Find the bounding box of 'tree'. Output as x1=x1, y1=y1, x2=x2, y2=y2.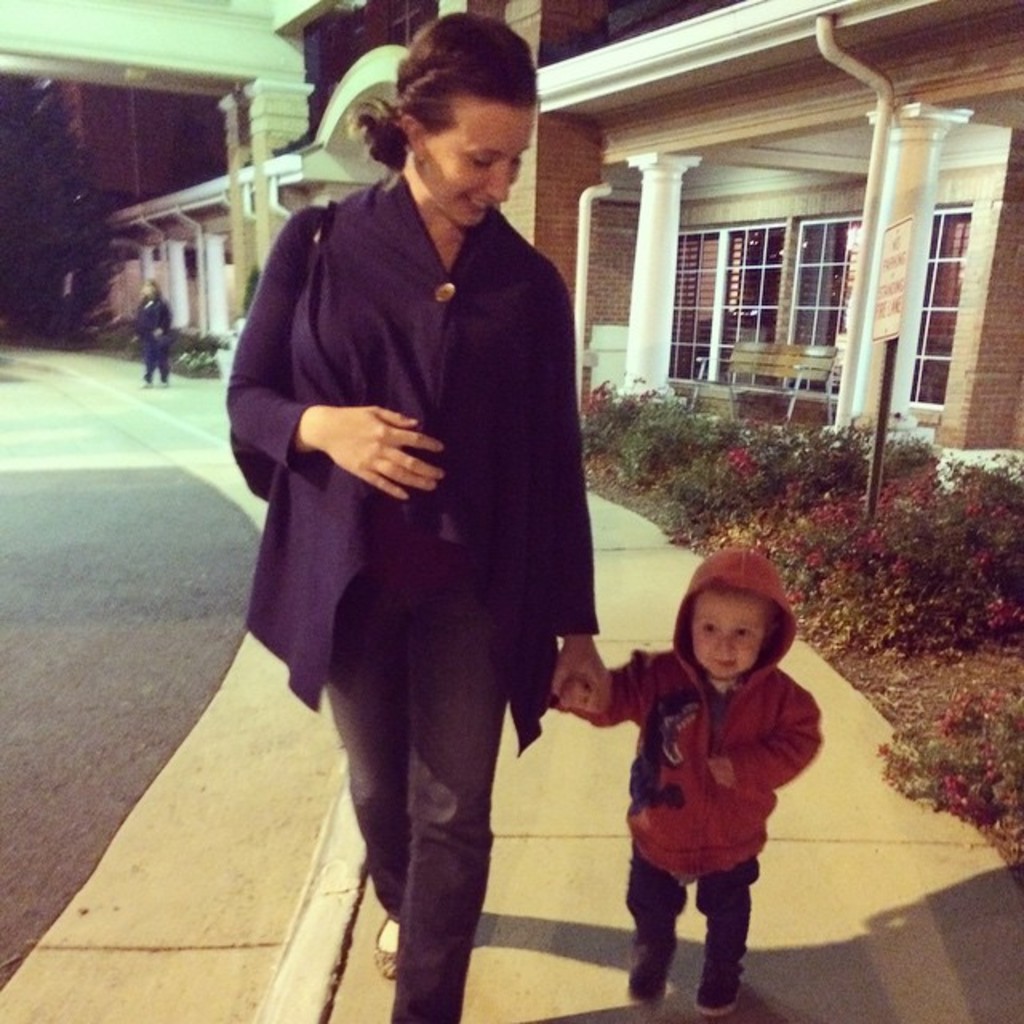
x1=0, y1=82, x2=98, y2=336.
